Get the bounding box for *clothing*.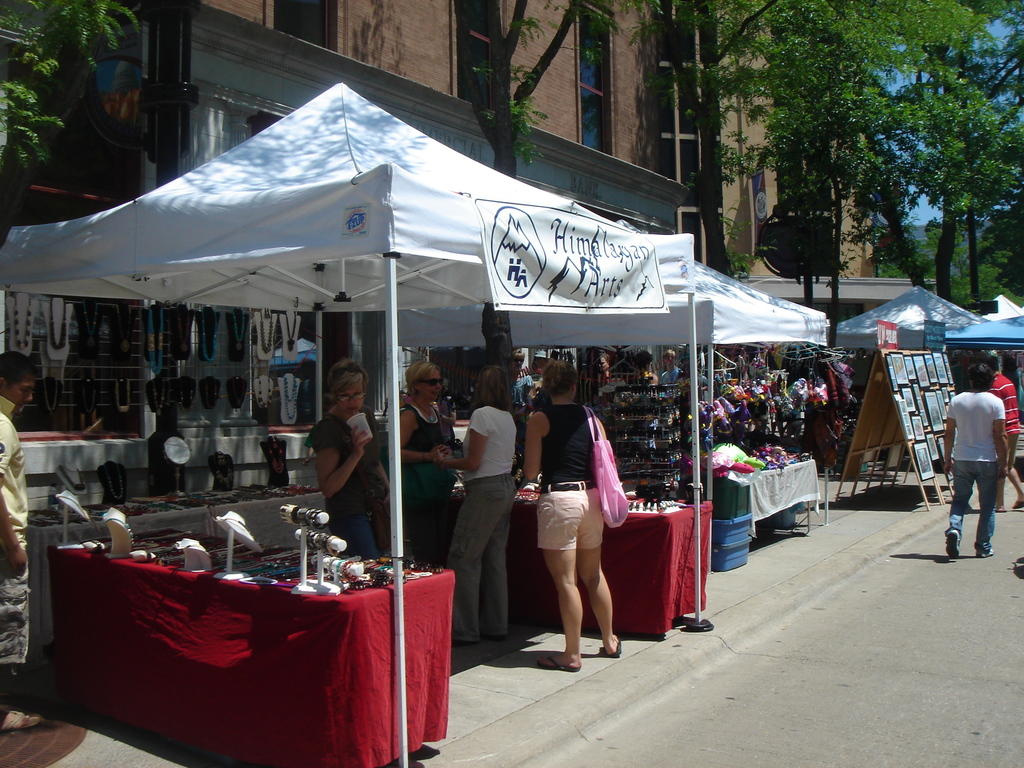
bbox=(447, 404, 517, 641).
